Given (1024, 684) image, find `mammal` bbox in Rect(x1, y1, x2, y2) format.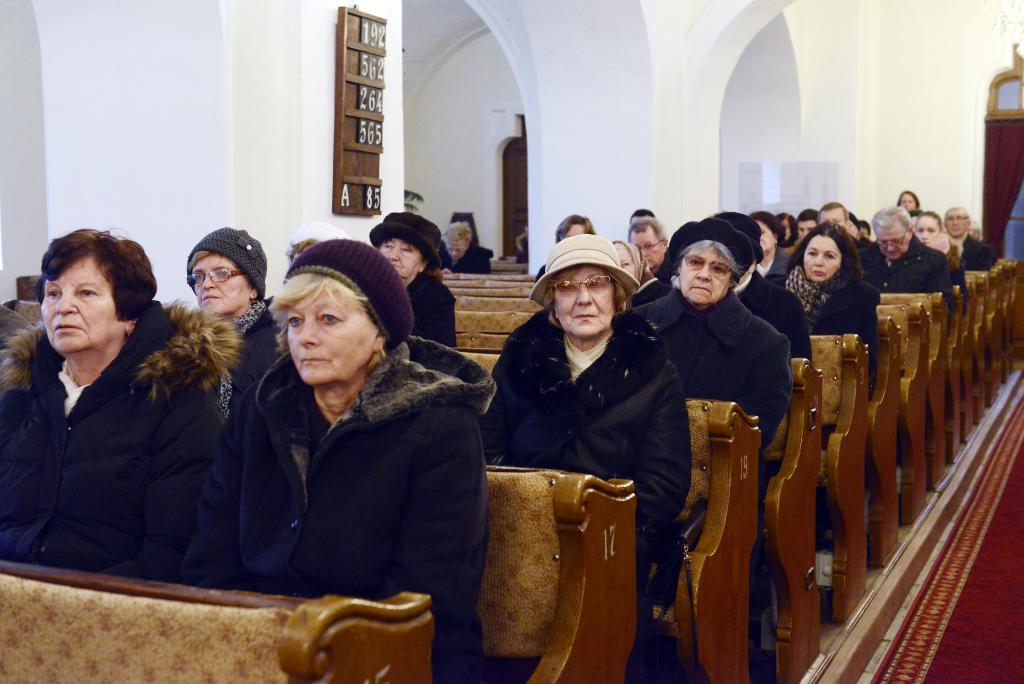
Rect(604, 237, 642, 293).
